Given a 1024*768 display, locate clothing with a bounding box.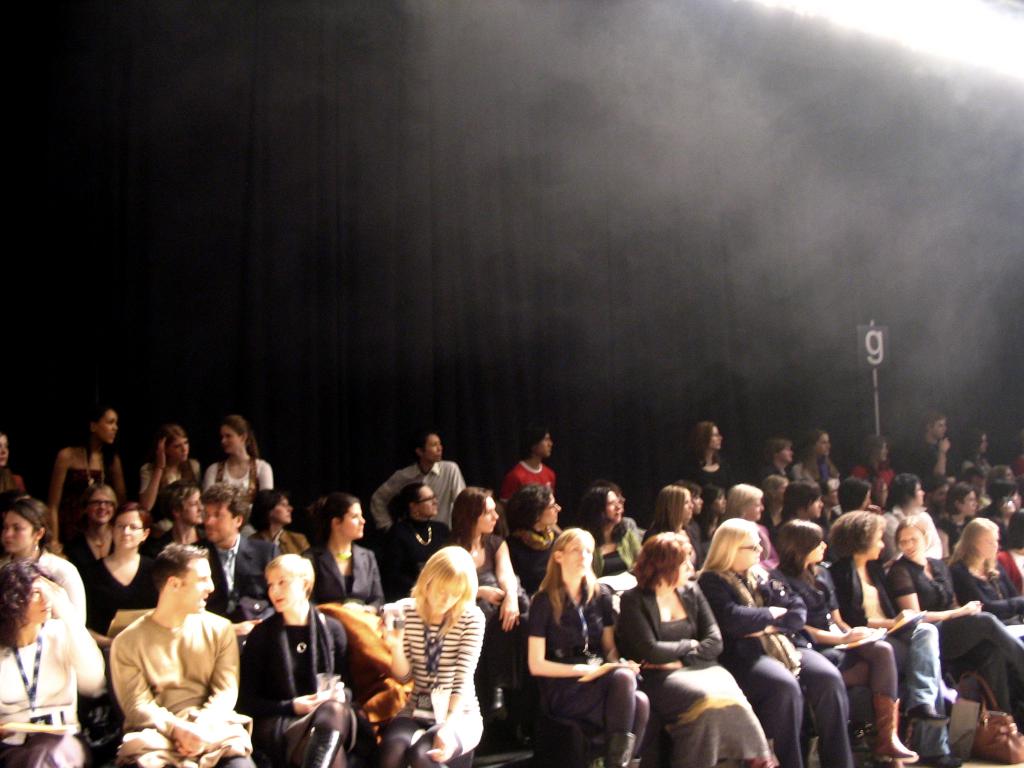
Located: <region>121, 554, 252, 762</region>.
